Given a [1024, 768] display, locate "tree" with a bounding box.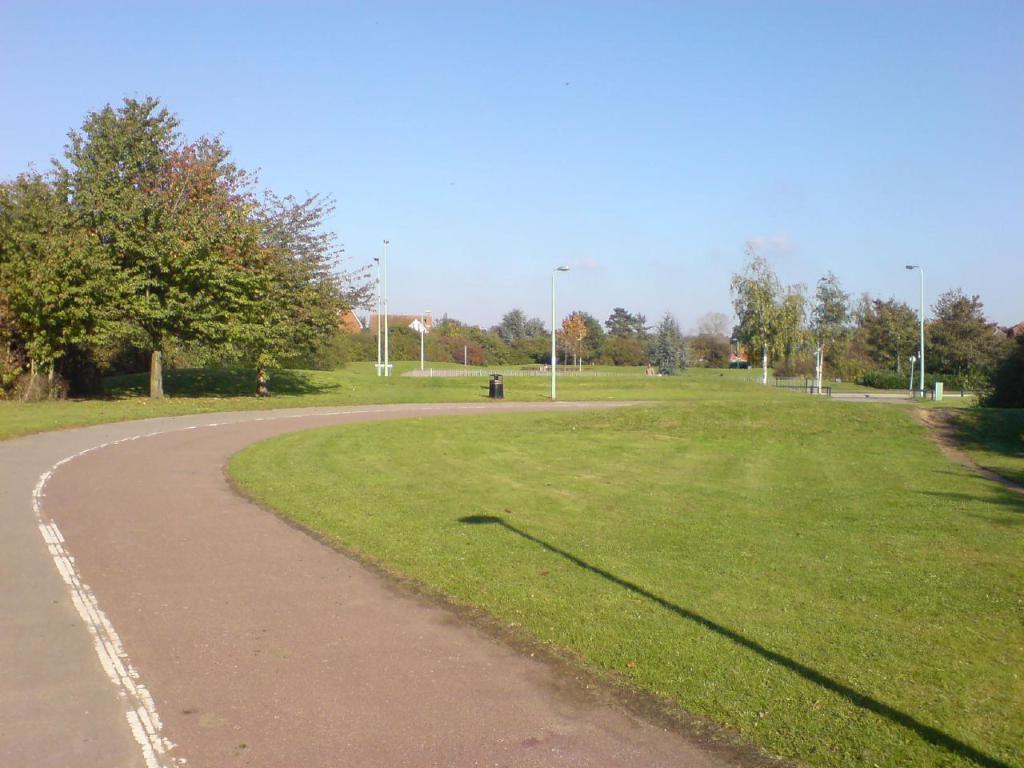
Located: (left=690, top=309, right=731, bottom=338).
